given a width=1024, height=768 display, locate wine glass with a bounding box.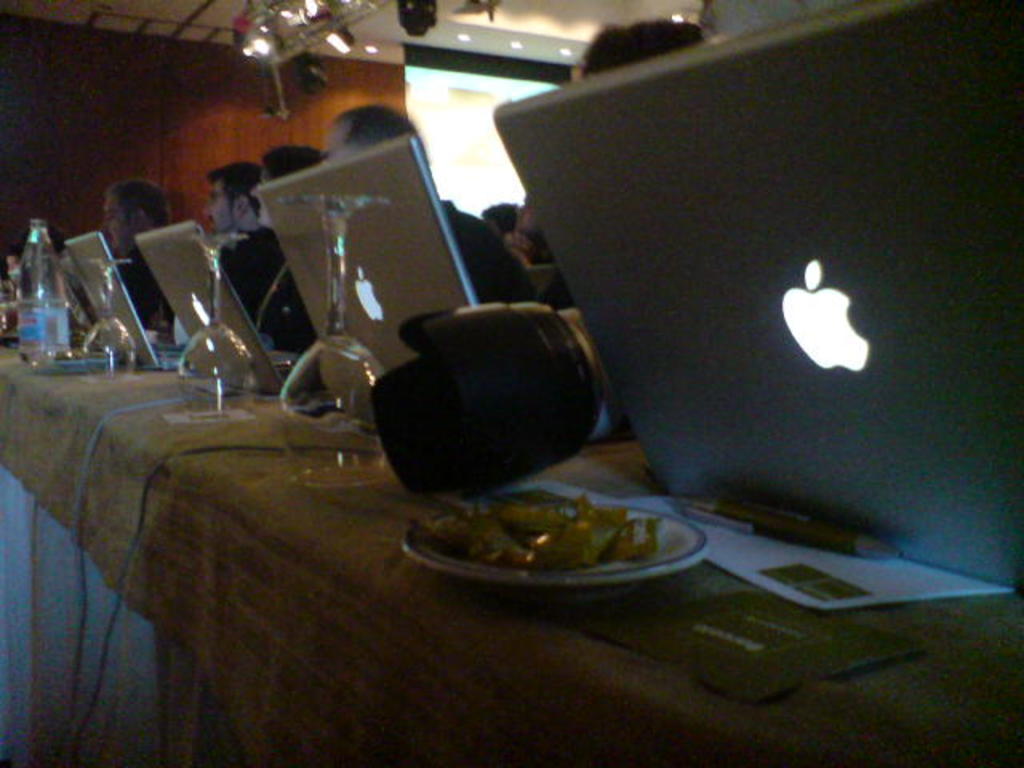
Located: (x1=184, y1=232, x2=259, y2=418).
